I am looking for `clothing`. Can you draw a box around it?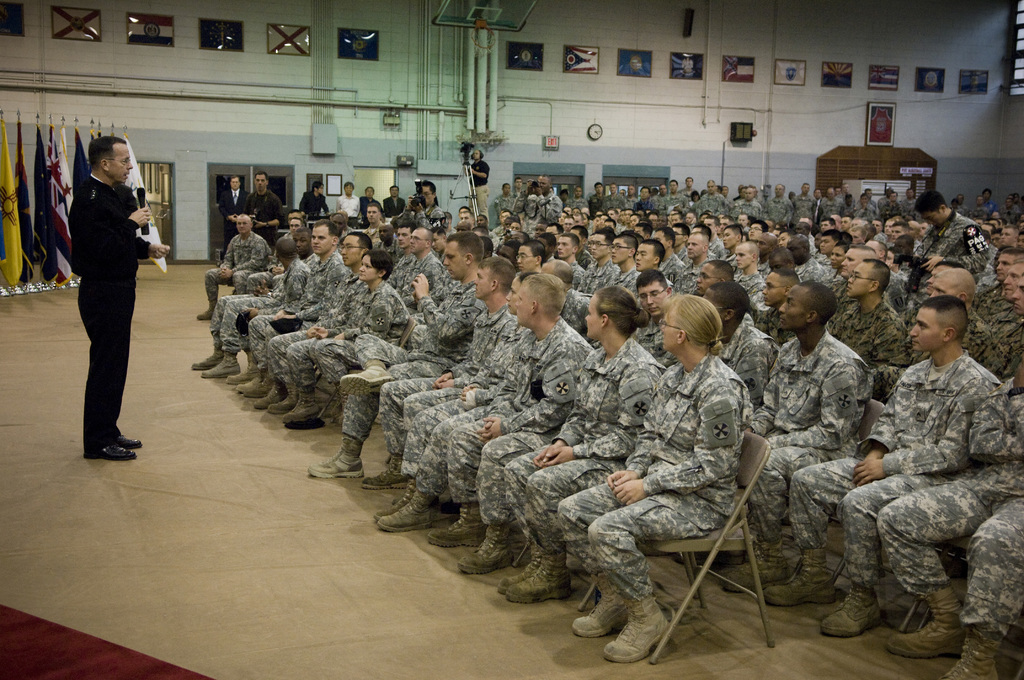
Sure, the bounding box is locate(469, 163, 486, 219).
